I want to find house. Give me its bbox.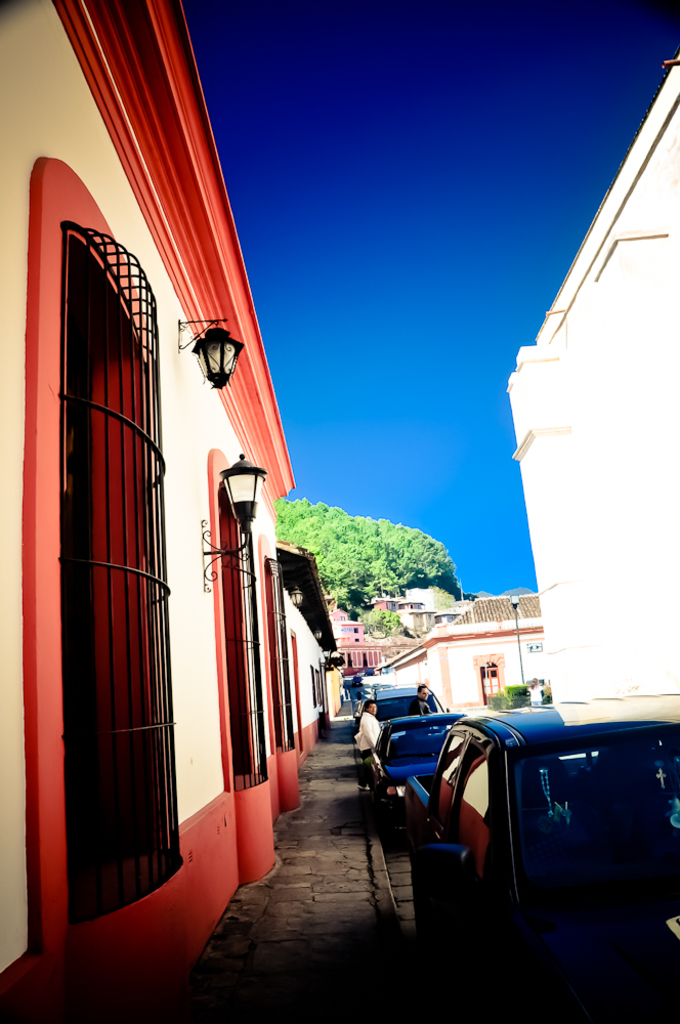
left=364, top=590, right=556, bottom=715.
